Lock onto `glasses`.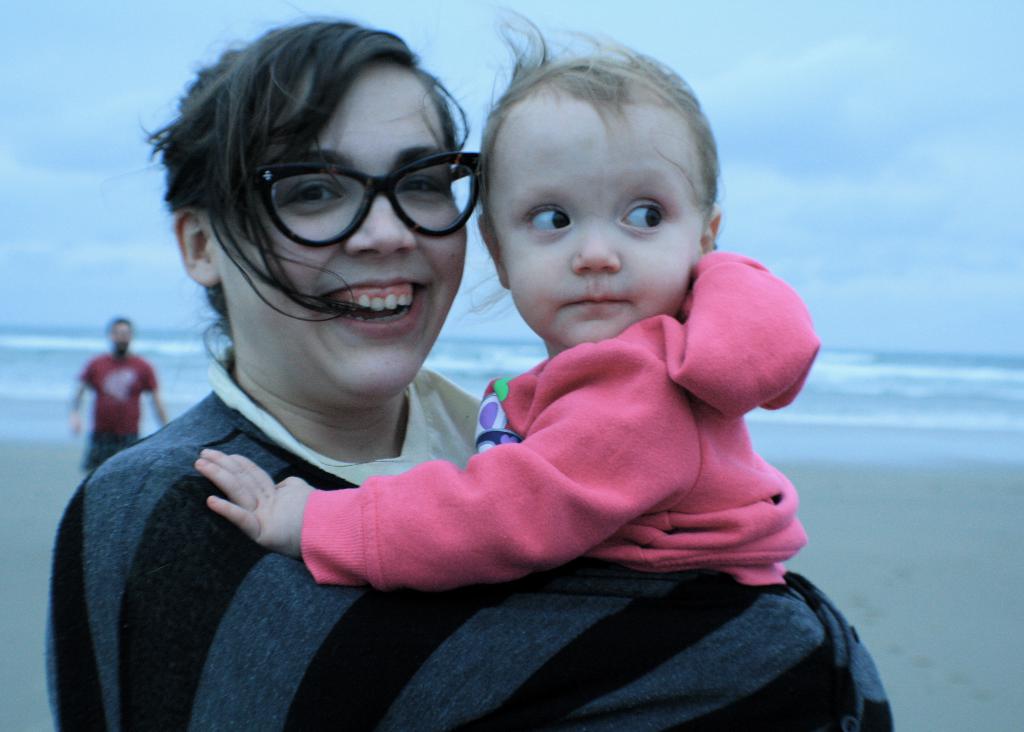
Locked: 243/149/485/250.
